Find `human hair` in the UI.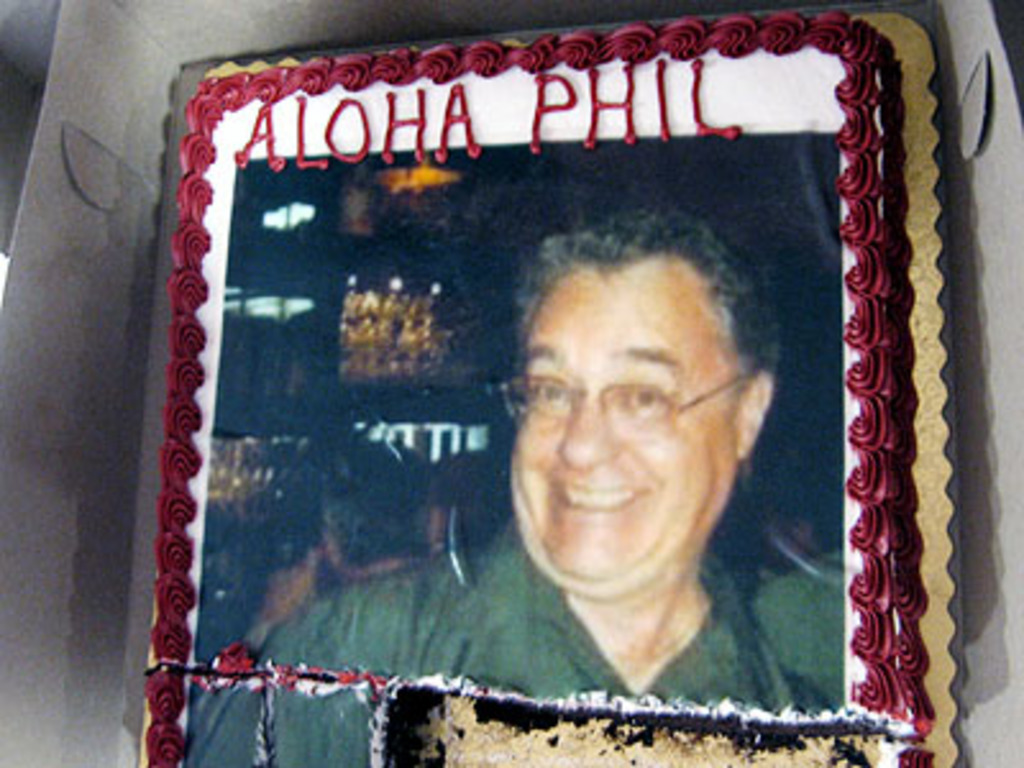
UI element at select_region(507, 189, 791, 389).
